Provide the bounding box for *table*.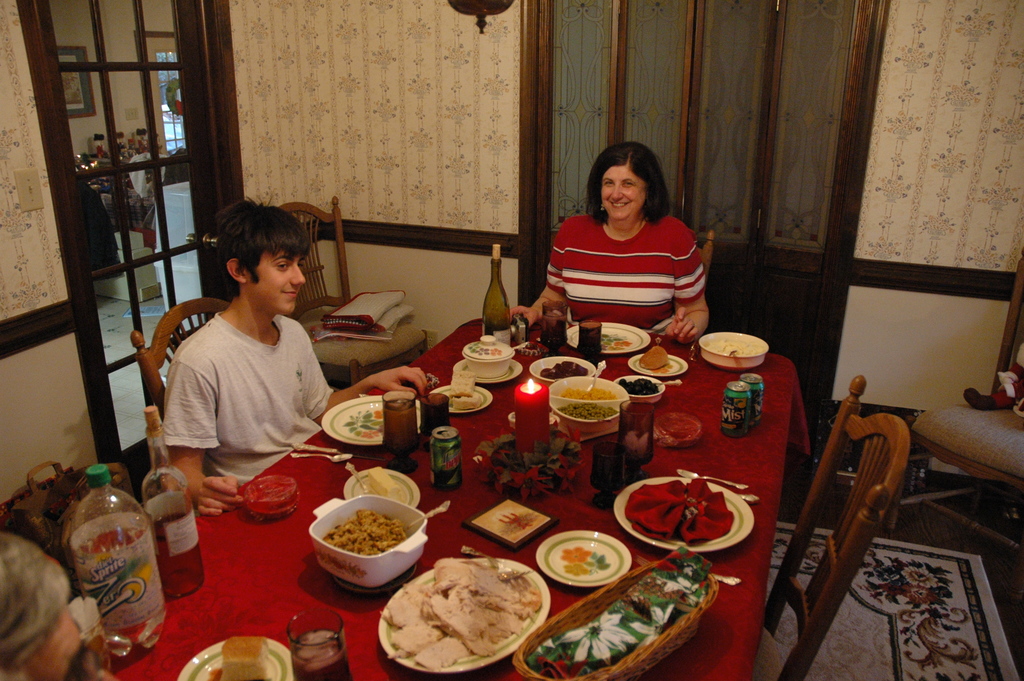
BBox(104, 303, 870, 680).
